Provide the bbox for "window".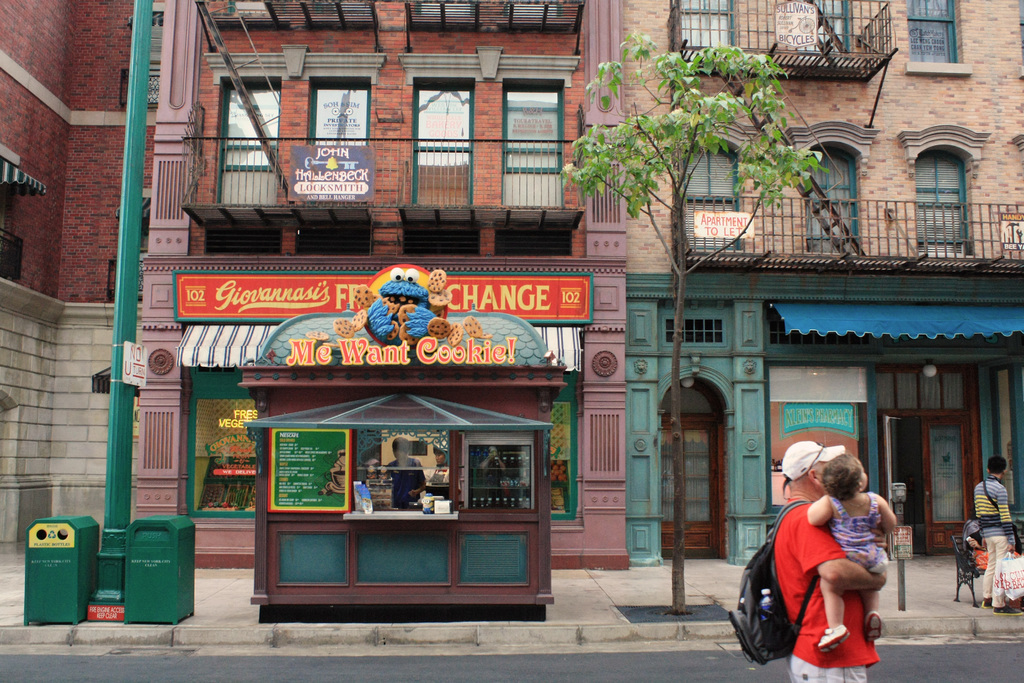
(left=661, top=315, right=729, bottom=347).
